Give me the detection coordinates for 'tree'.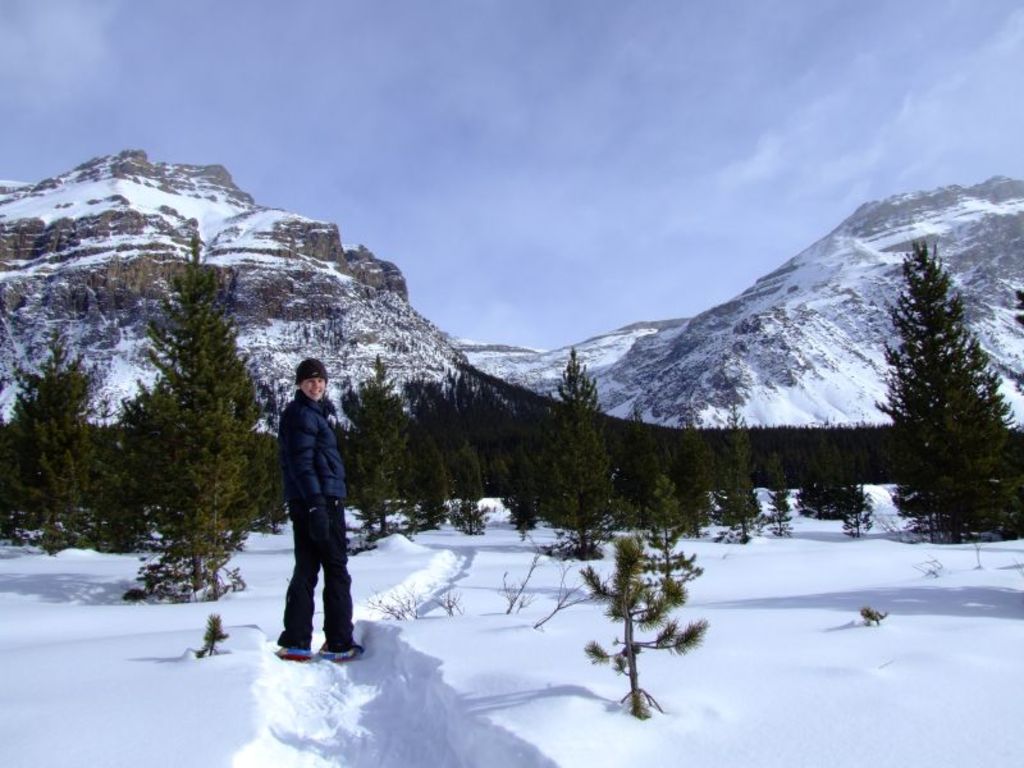
left=876, top=212, right=1005, bottom=558.
